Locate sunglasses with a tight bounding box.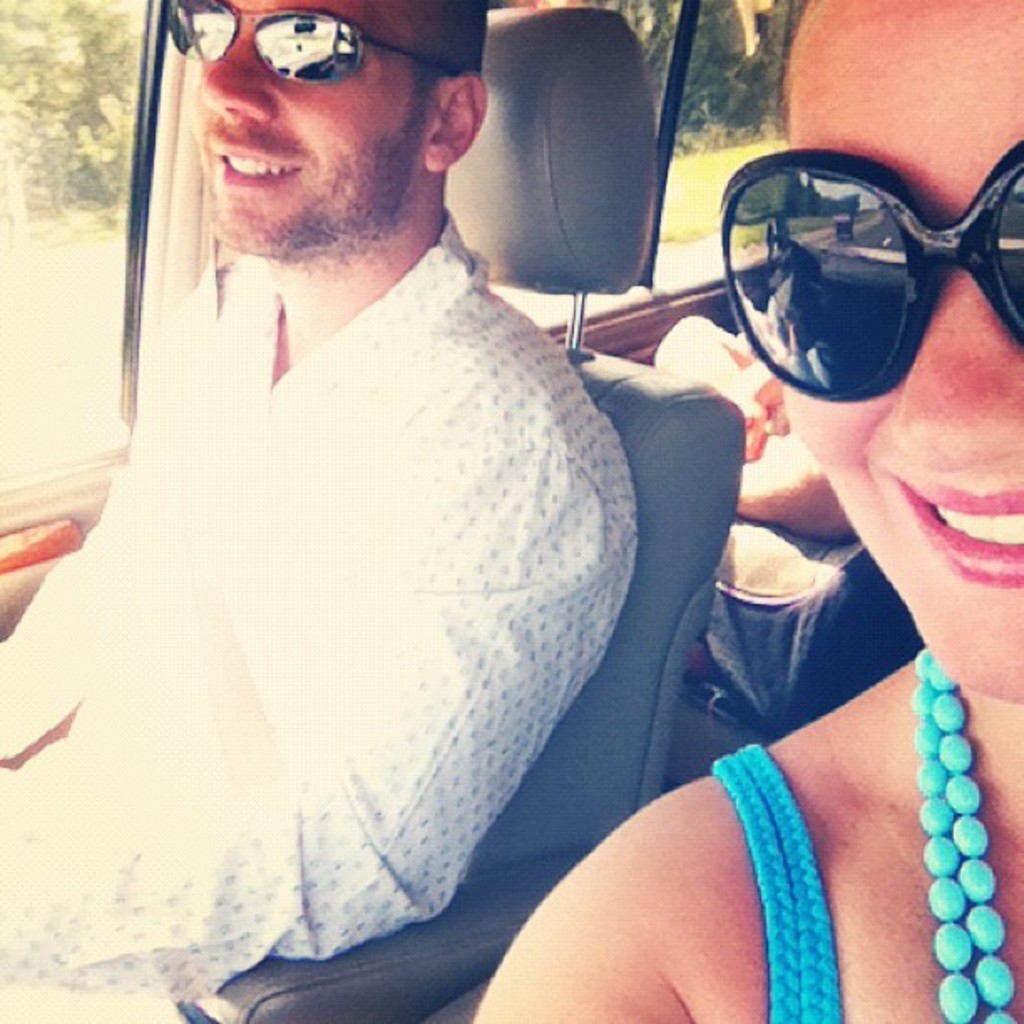
[149, 0, 457, 95].
